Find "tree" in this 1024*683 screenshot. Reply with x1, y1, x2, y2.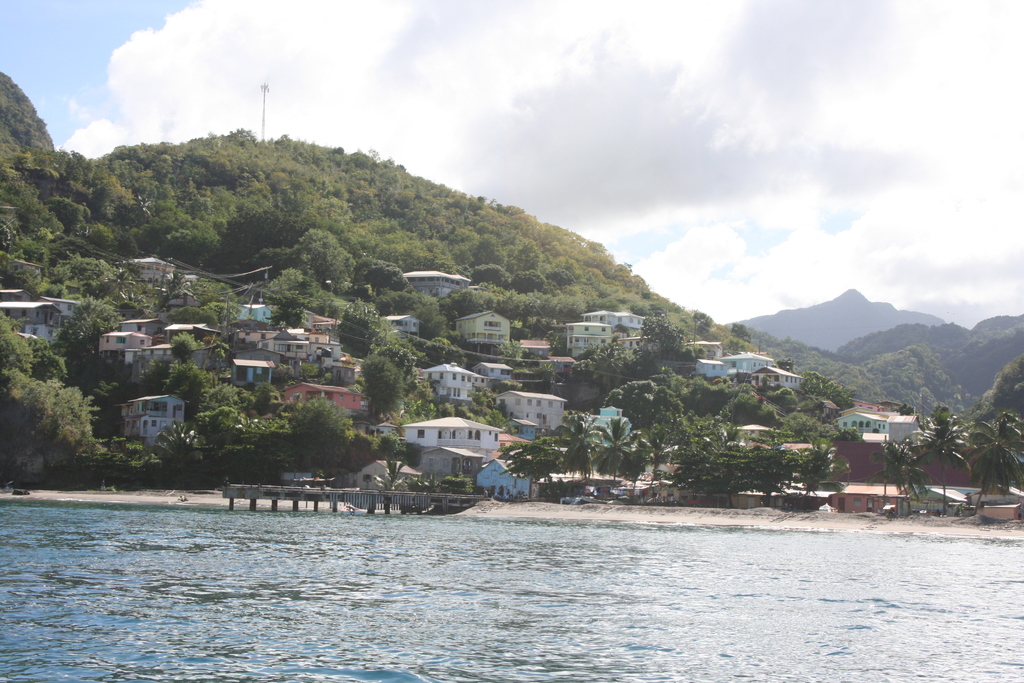
961, 411, 1023, 508.
